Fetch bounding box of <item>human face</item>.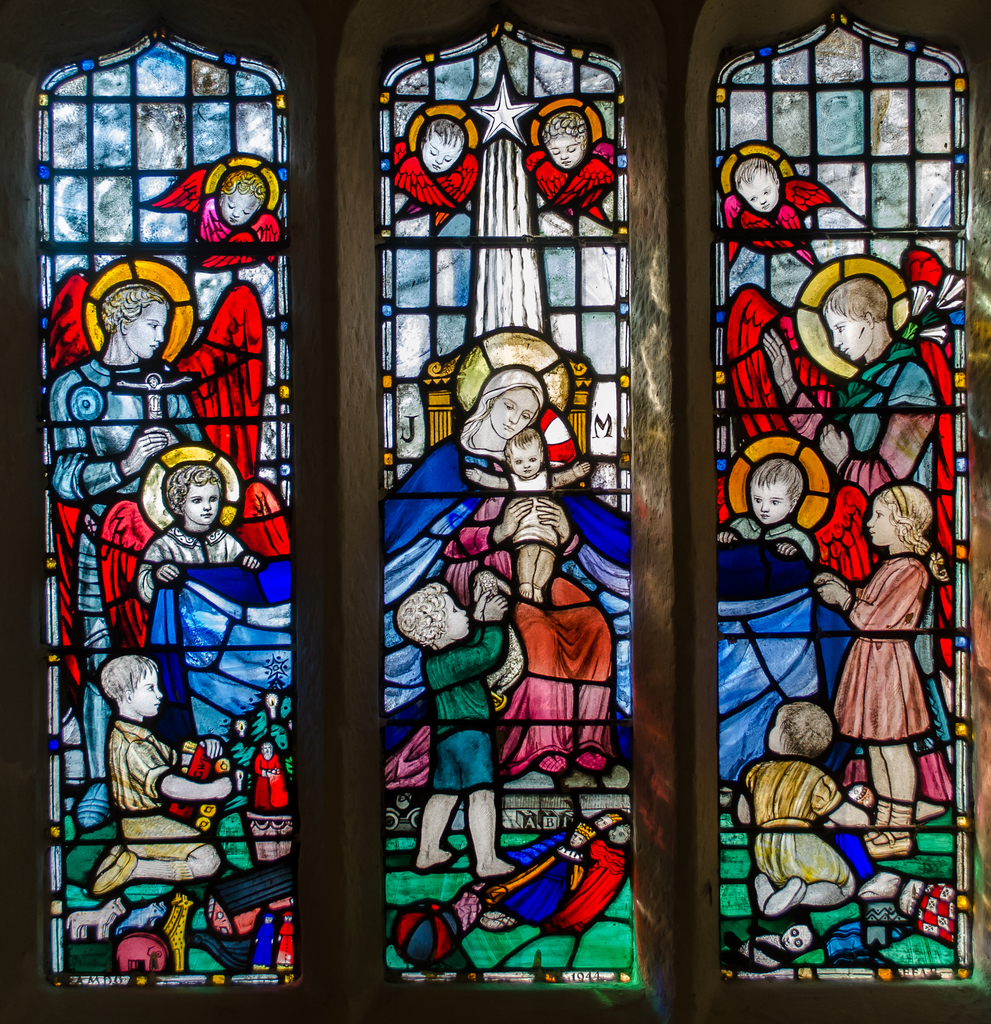
Bbox: {"x1": 119, "y1": 299, "x2": 172, "y2": 356}.
